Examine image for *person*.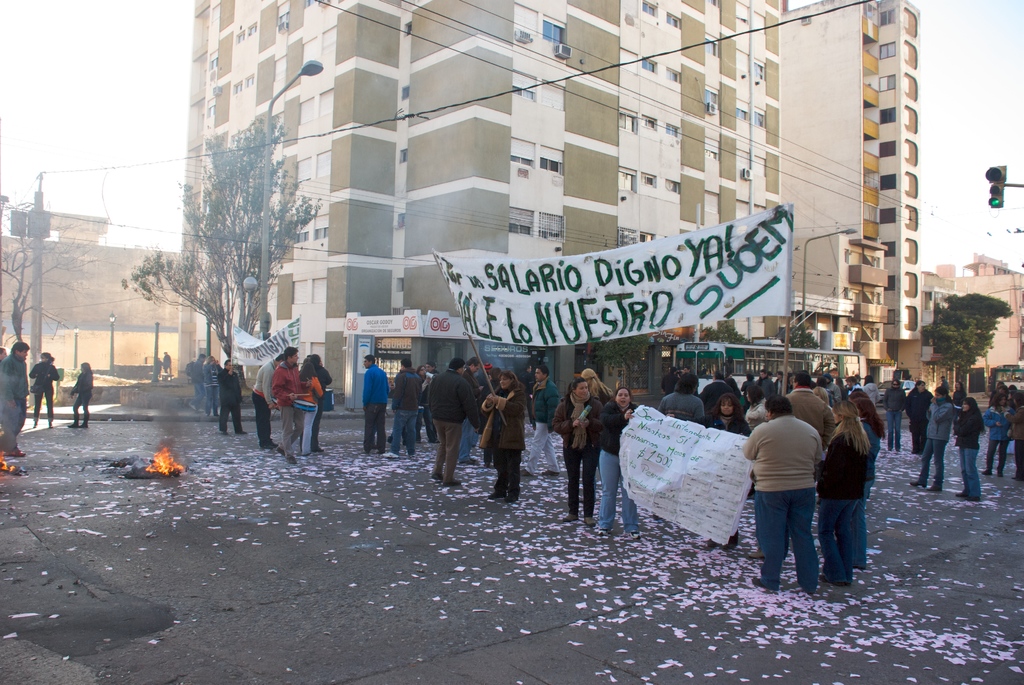
Examination result: left=29, top=349, right=58, bottom=424.
